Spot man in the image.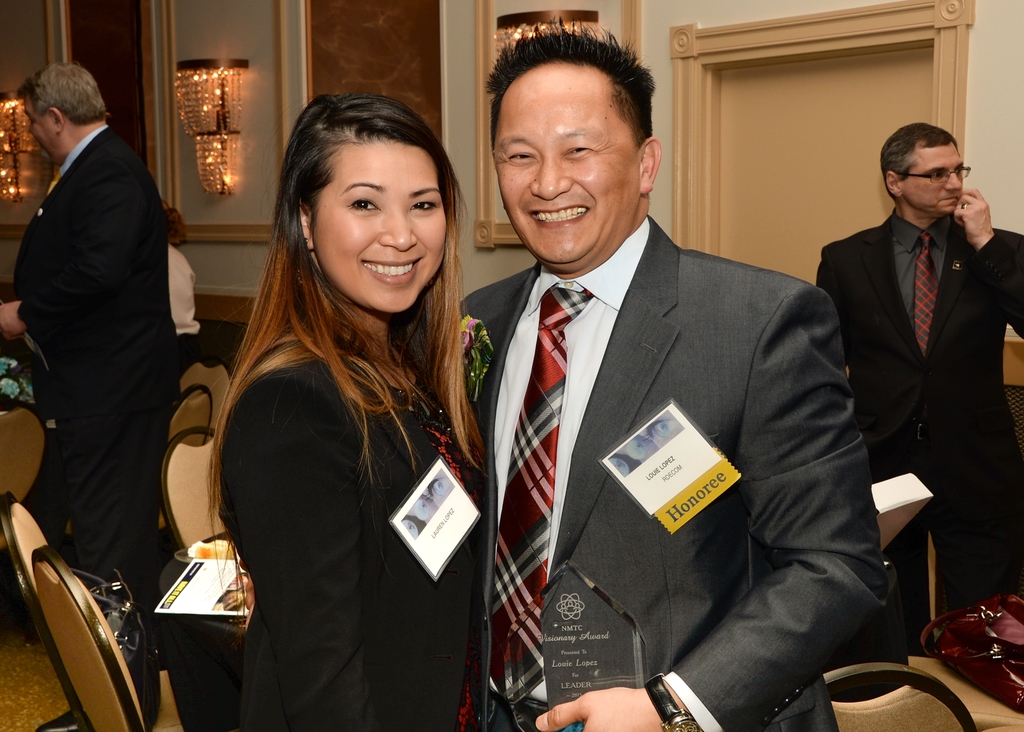
man found at (0,61,177,731).
